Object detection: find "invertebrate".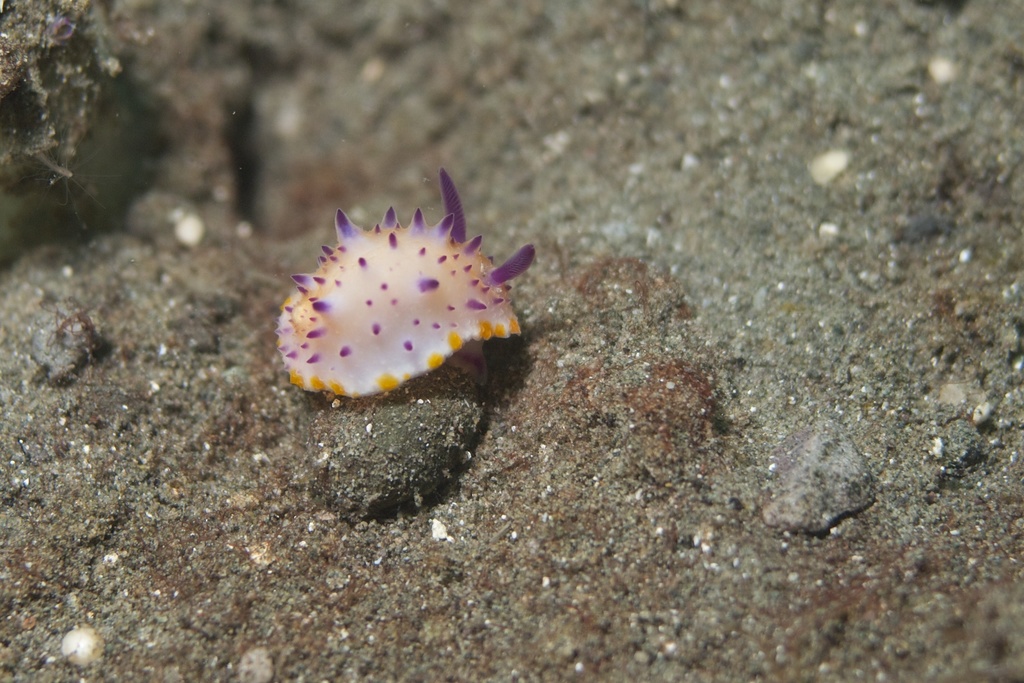
{"x1": 273, "y1": 163, "x2": 540, "y2": 398}.
